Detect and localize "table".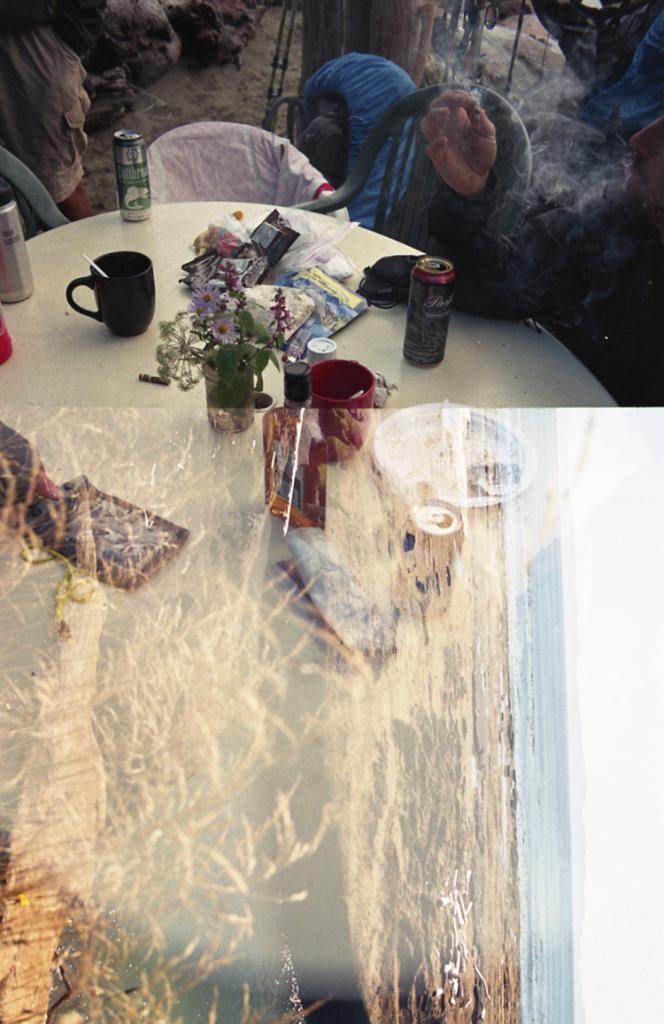
Localized at rect(0, 208, 631, 998).
